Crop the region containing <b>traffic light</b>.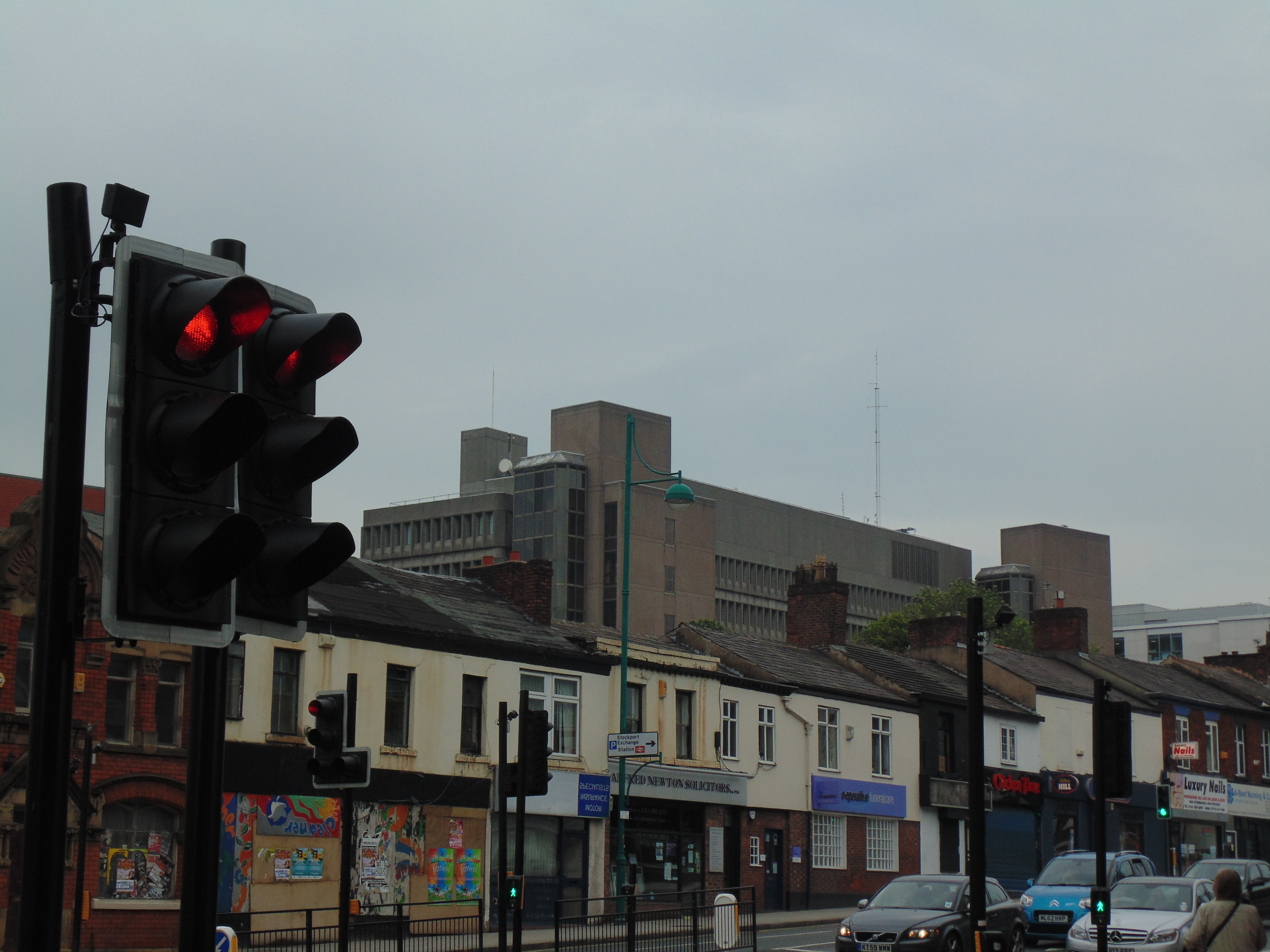
Crop region: [x1=123, y1=173, x2=135, y2=195].
